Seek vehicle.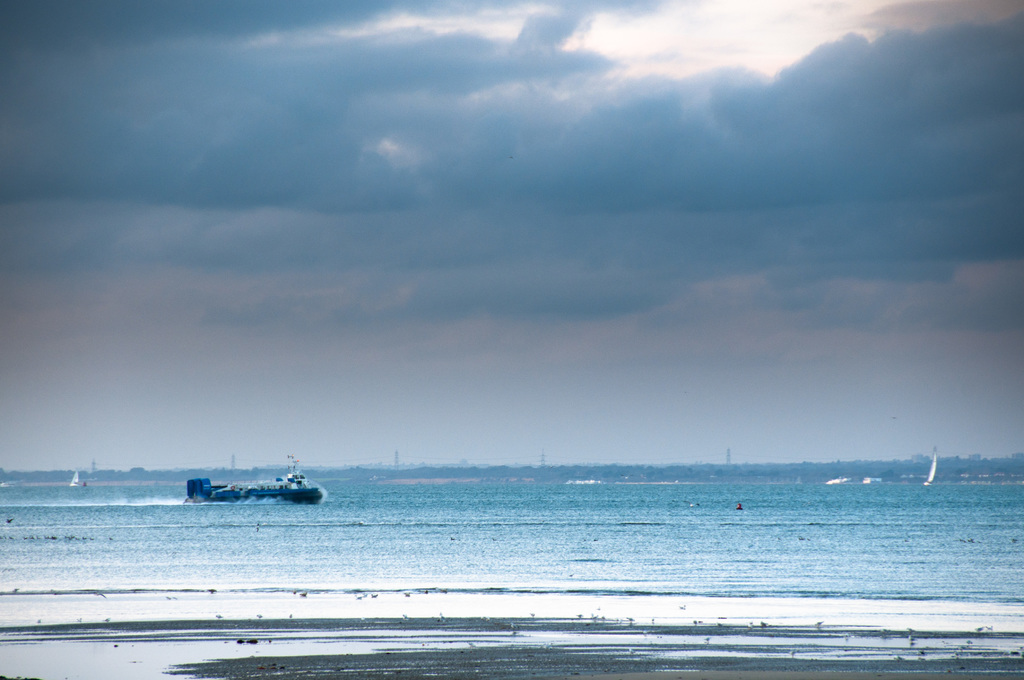
crop(184, 457, 326, 500).
